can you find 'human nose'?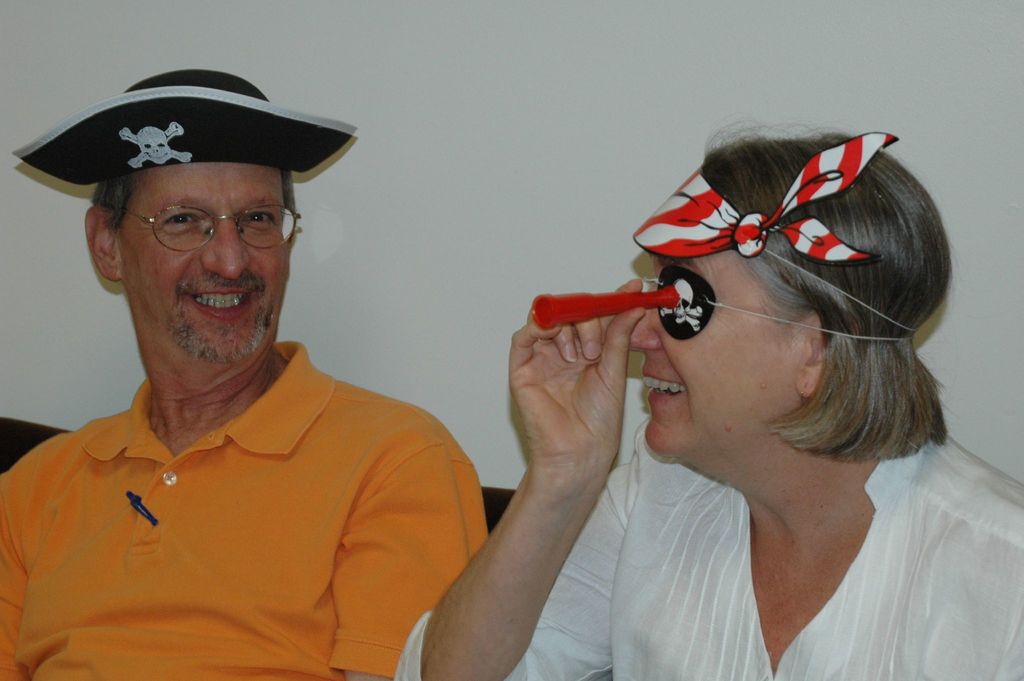
Yes, bounding box: [626,297,663,354].
